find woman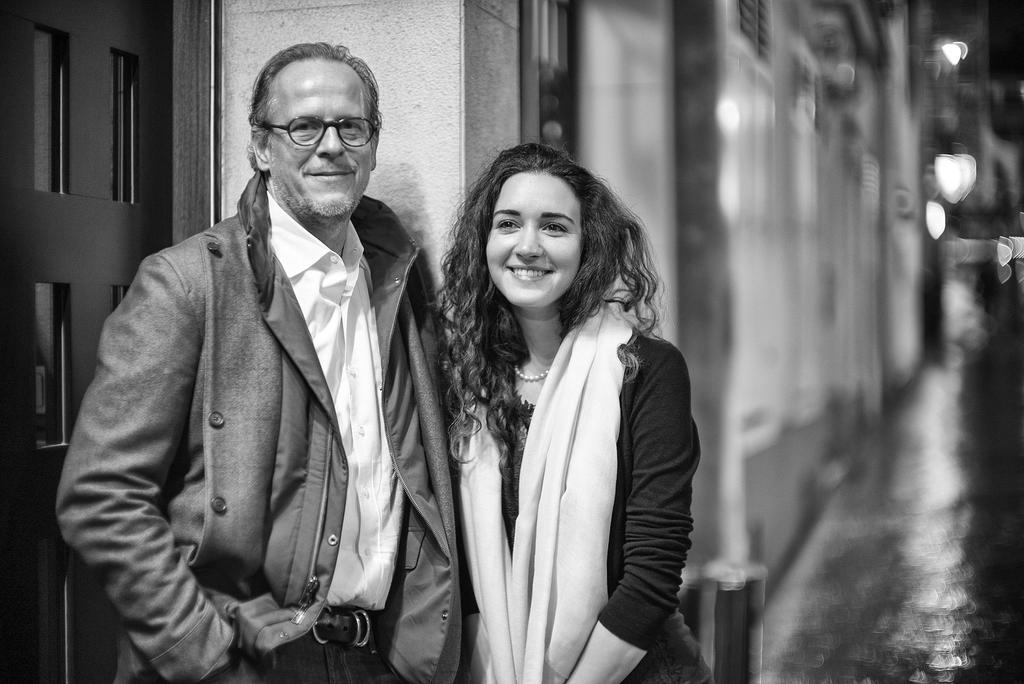
[428,145,703,683]
